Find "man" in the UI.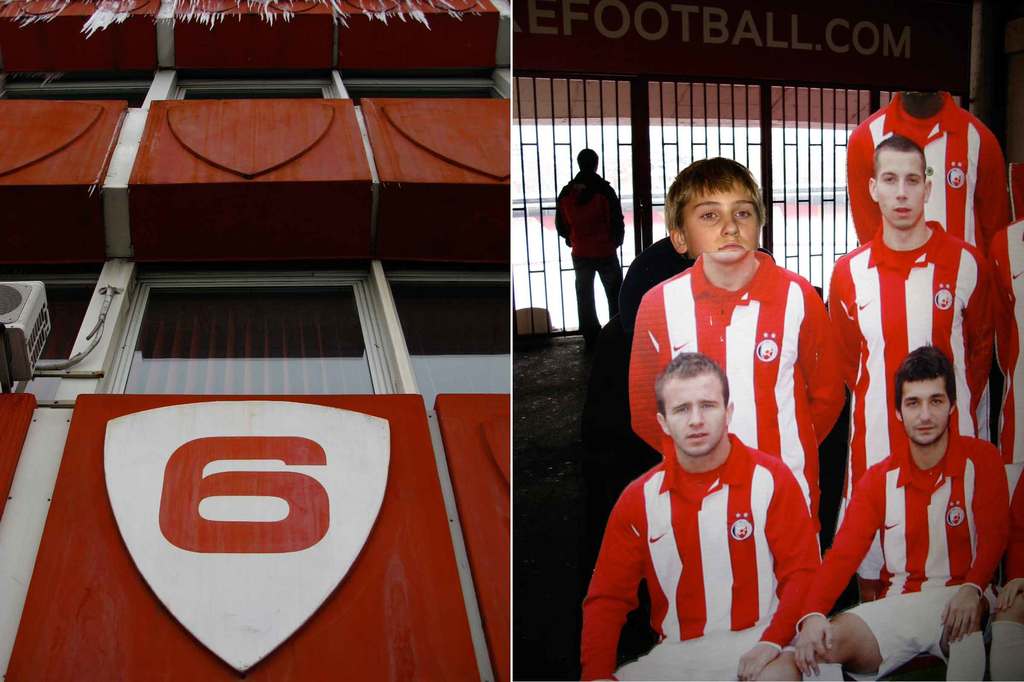
UI element at select_region(610, 324, 840, 678).
